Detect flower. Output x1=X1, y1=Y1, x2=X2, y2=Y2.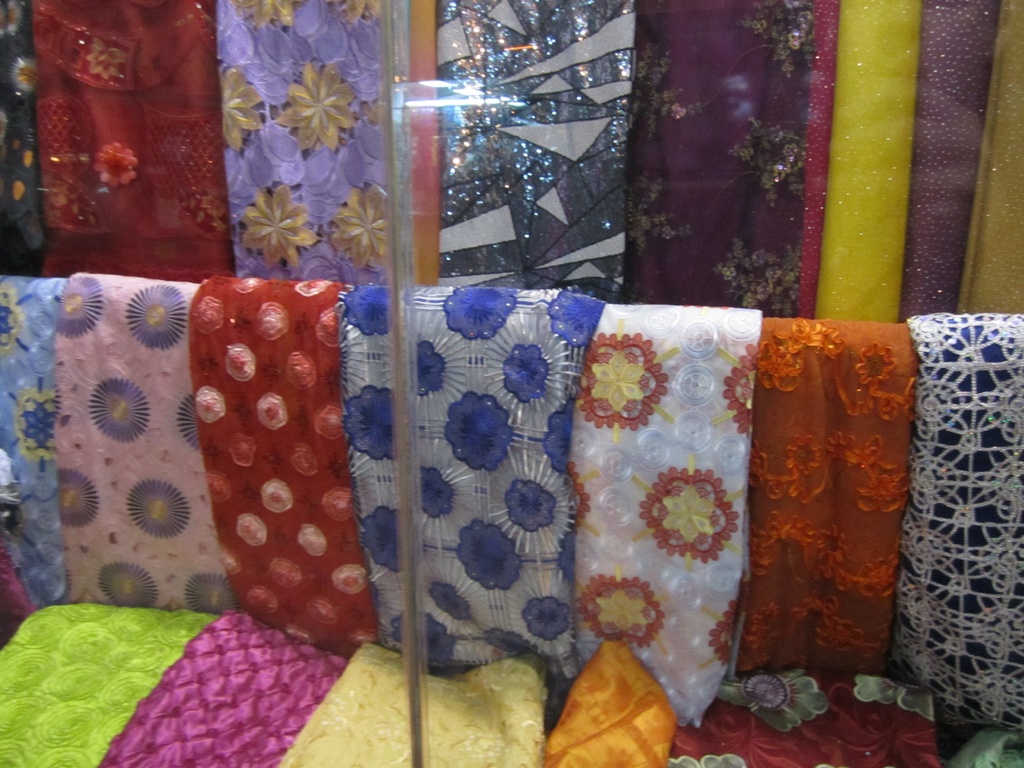
x1=577, y1=336, x2=669, y2=434.
